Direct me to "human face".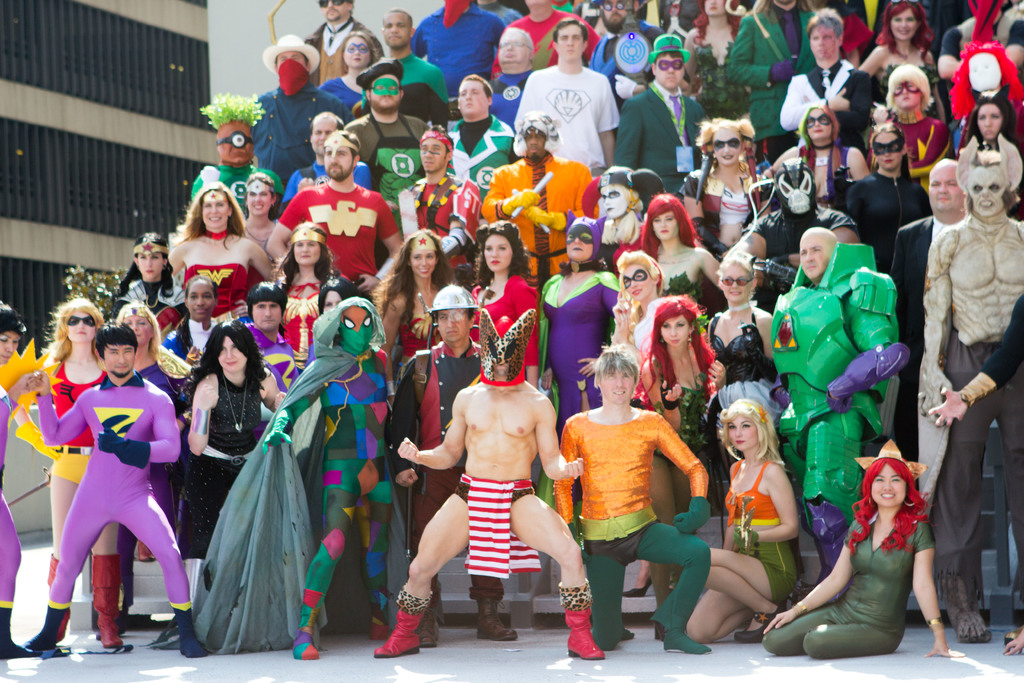
Direction: <bbox>654, 55, 684, 86</bbox>.
